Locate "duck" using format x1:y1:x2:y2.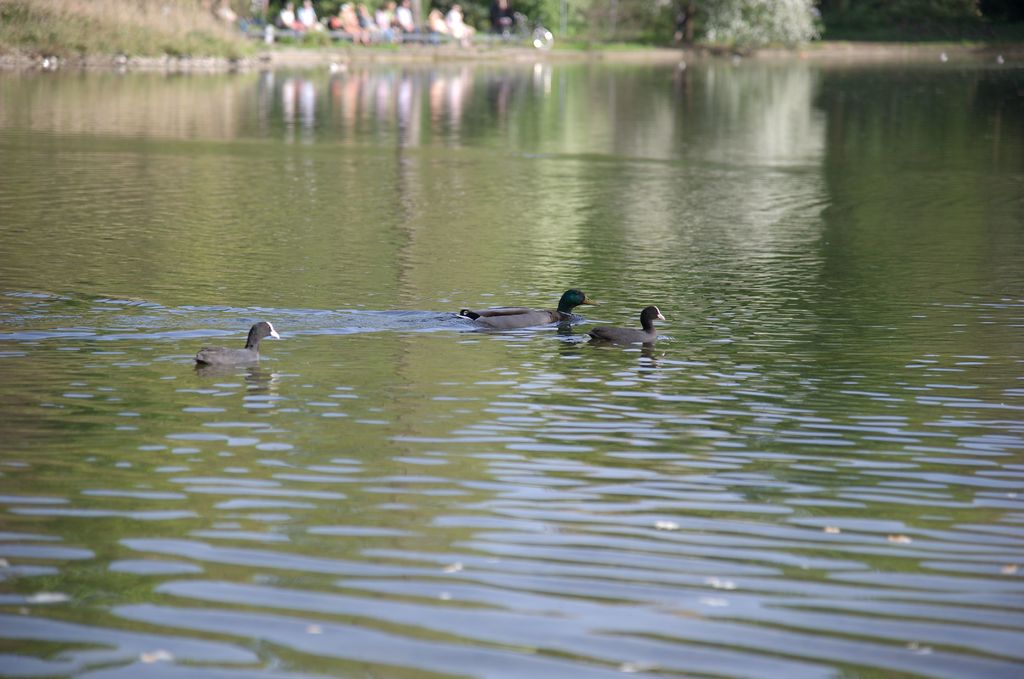
440:280:606:338.
